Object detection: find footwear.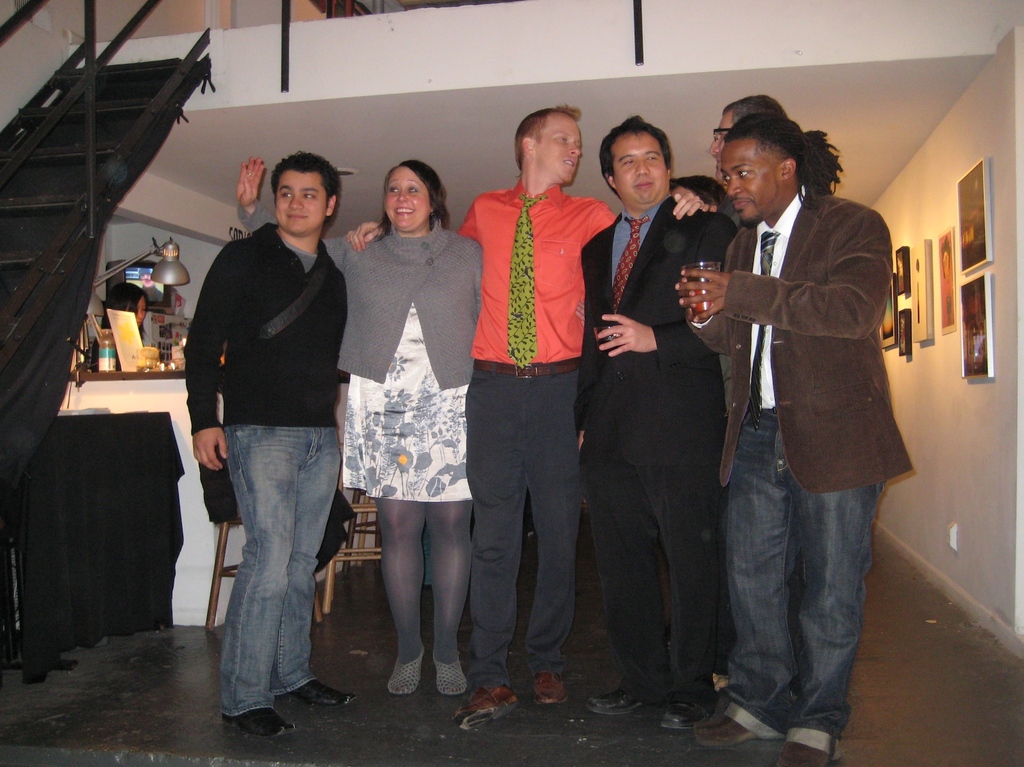
rect(279, 674, 354, 716).
